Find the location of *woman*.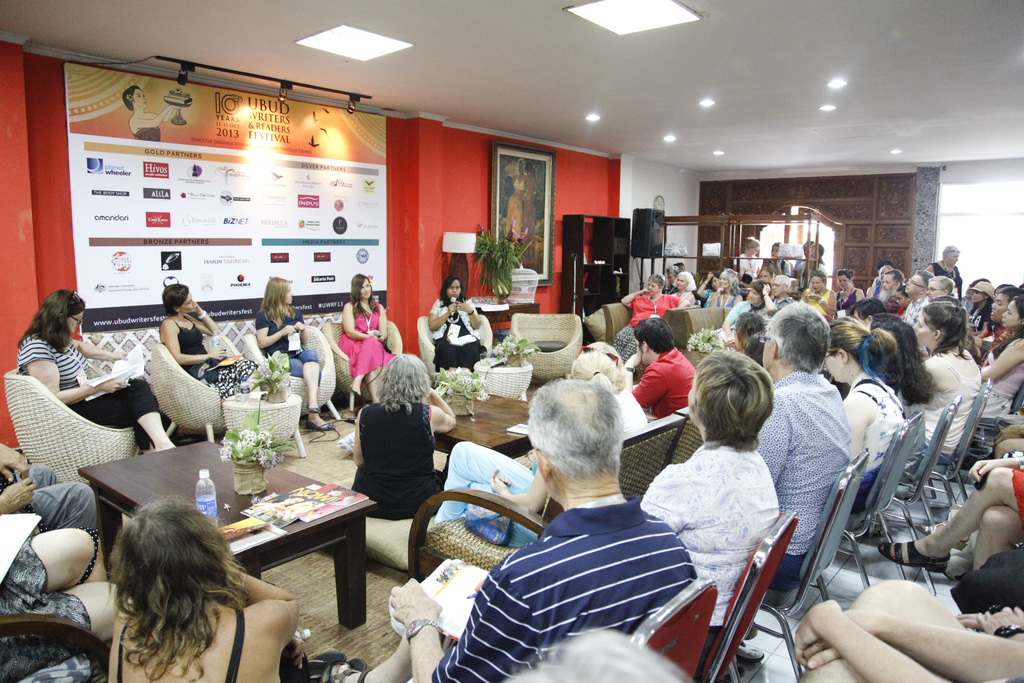
Location: 667,269,701,311.
